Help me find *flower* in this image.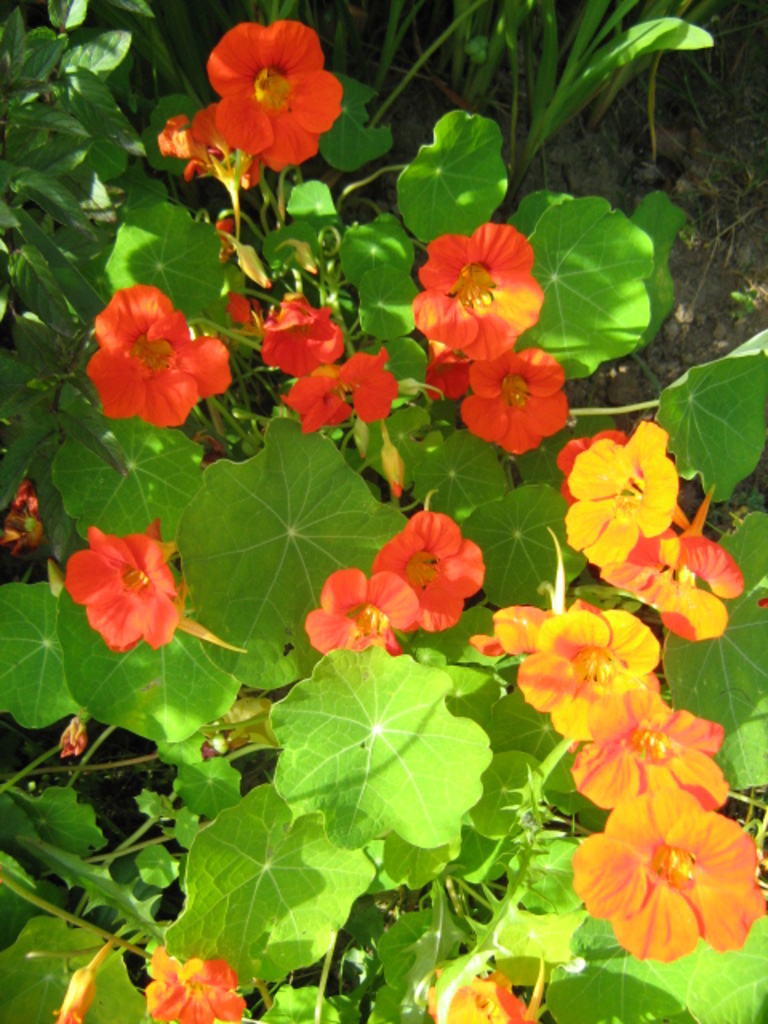
Found it: (58, 710, 86, 754).
